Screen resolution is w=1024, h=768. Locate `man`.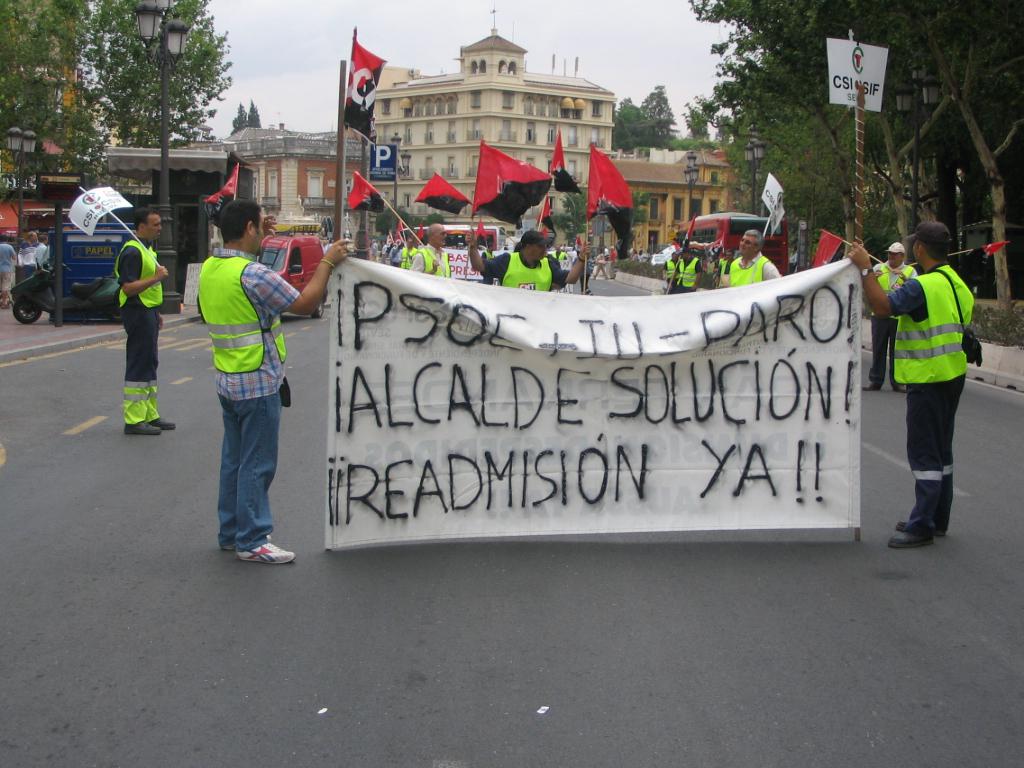
(0,239,20,309).
